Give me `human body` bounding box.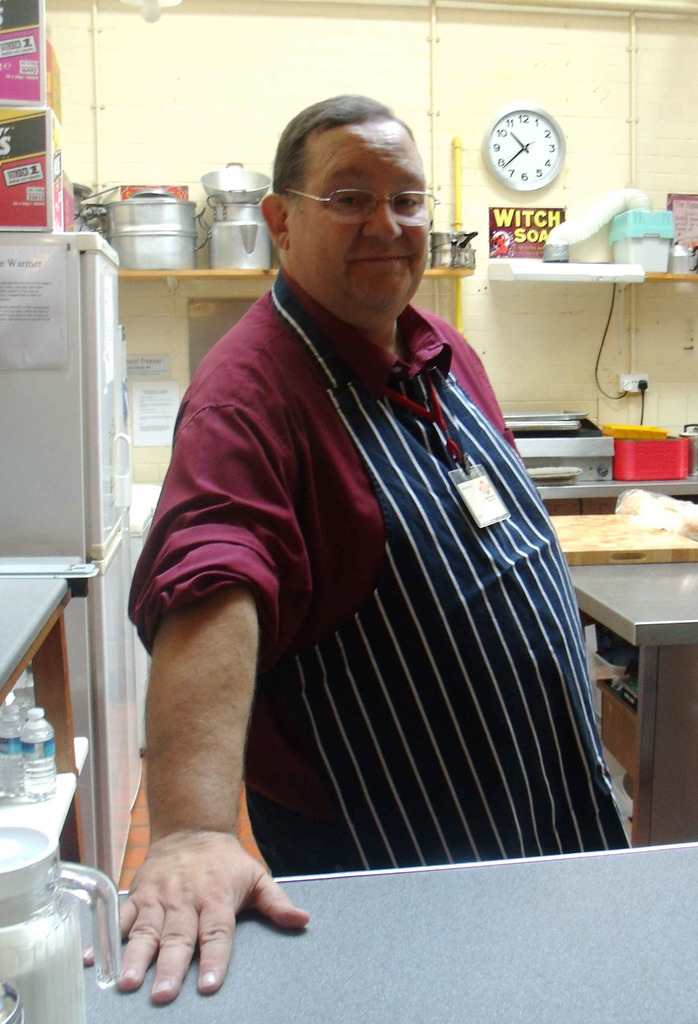
x1=167, y1=144, x2=606, y2=968.
